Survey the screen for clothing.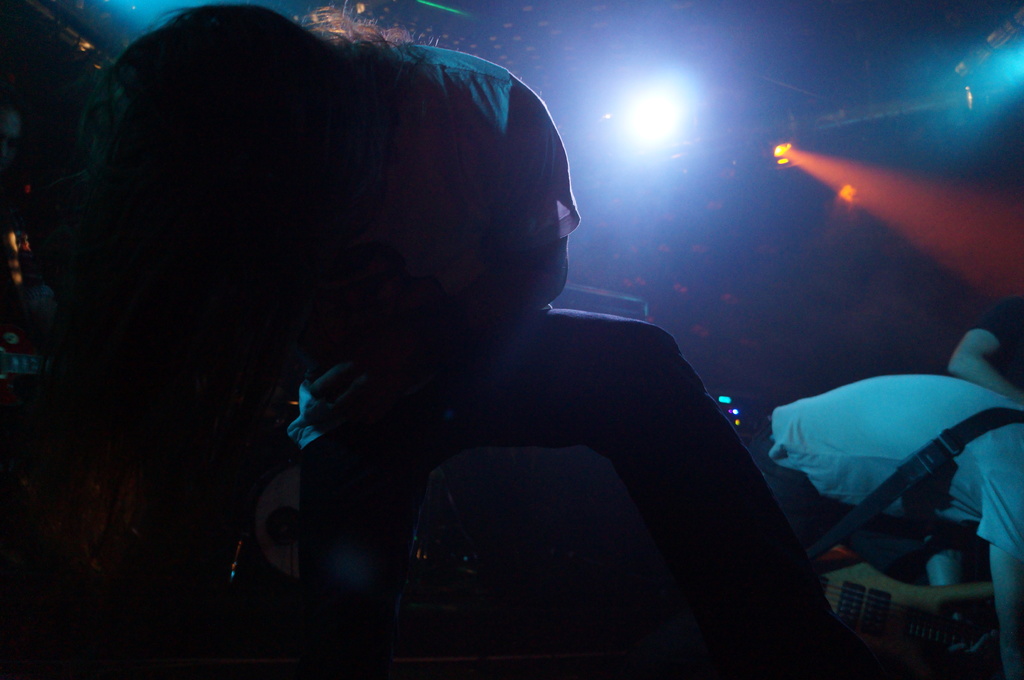
Survey found: 395:42:584:306.
